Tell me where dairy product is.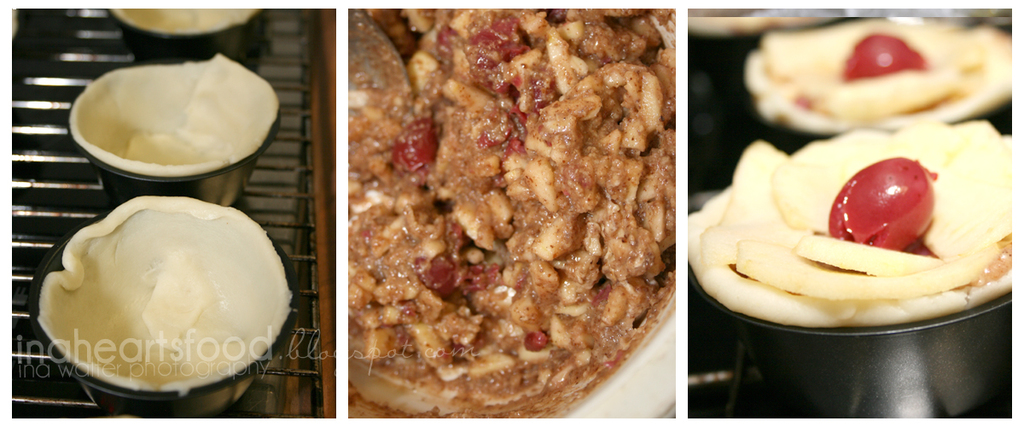
dairy product is at left=689, top=142, right=1021, bottom=319.
